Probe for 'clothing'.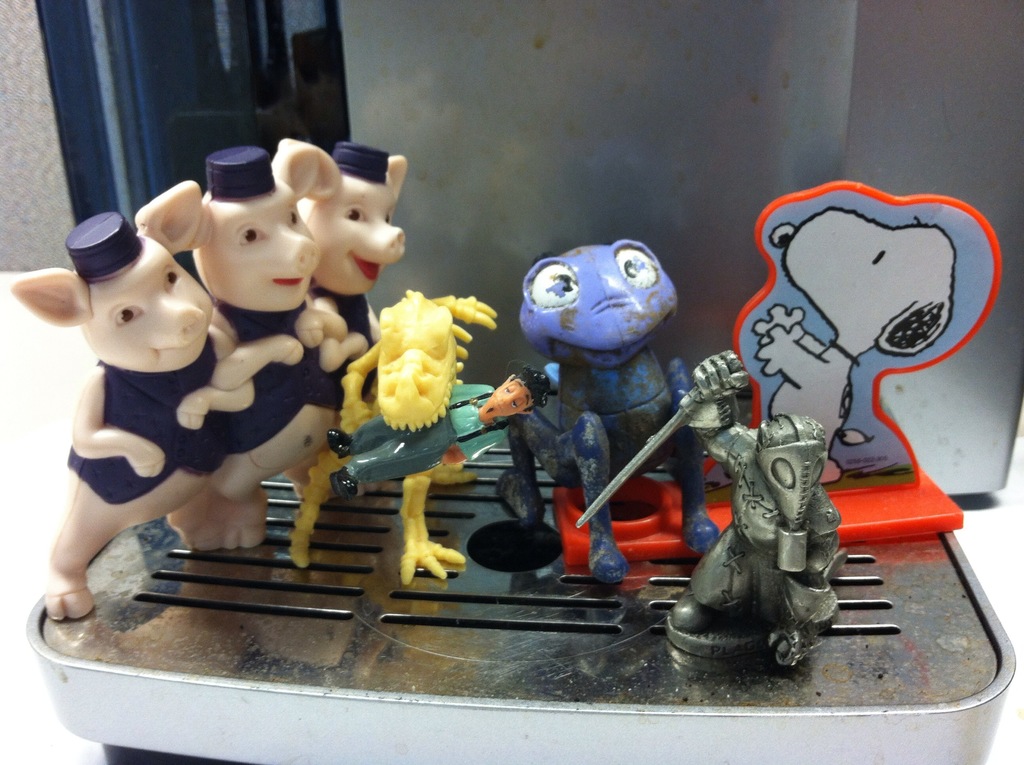
Probe result: bbox=(318, 285, 374, 402).
